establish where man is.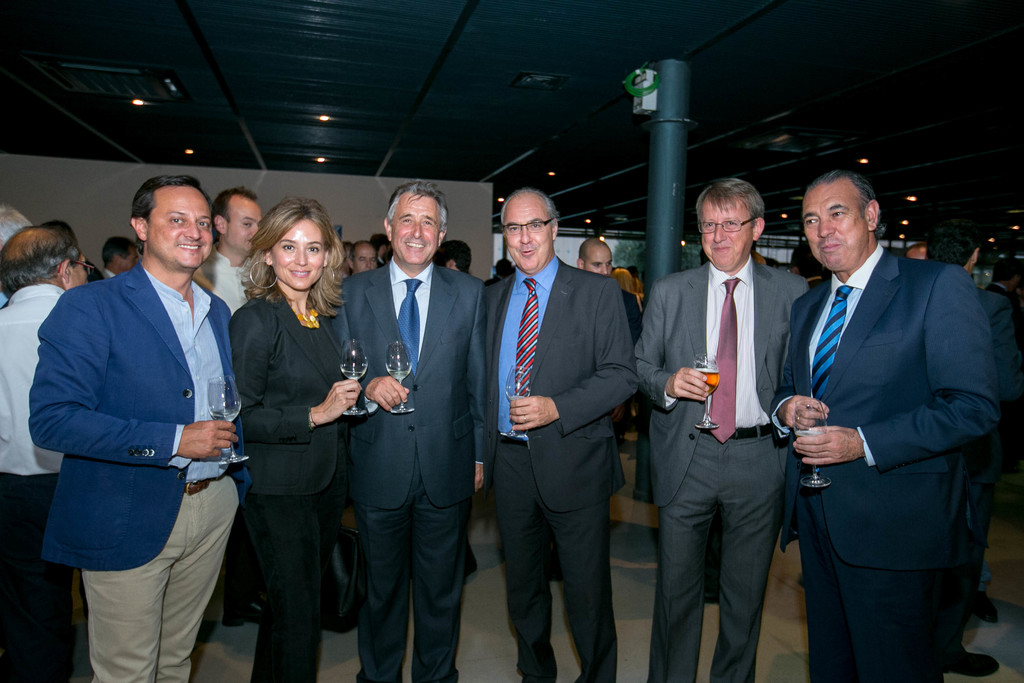
Established at <region>435, 242, 476, 273</region>.
